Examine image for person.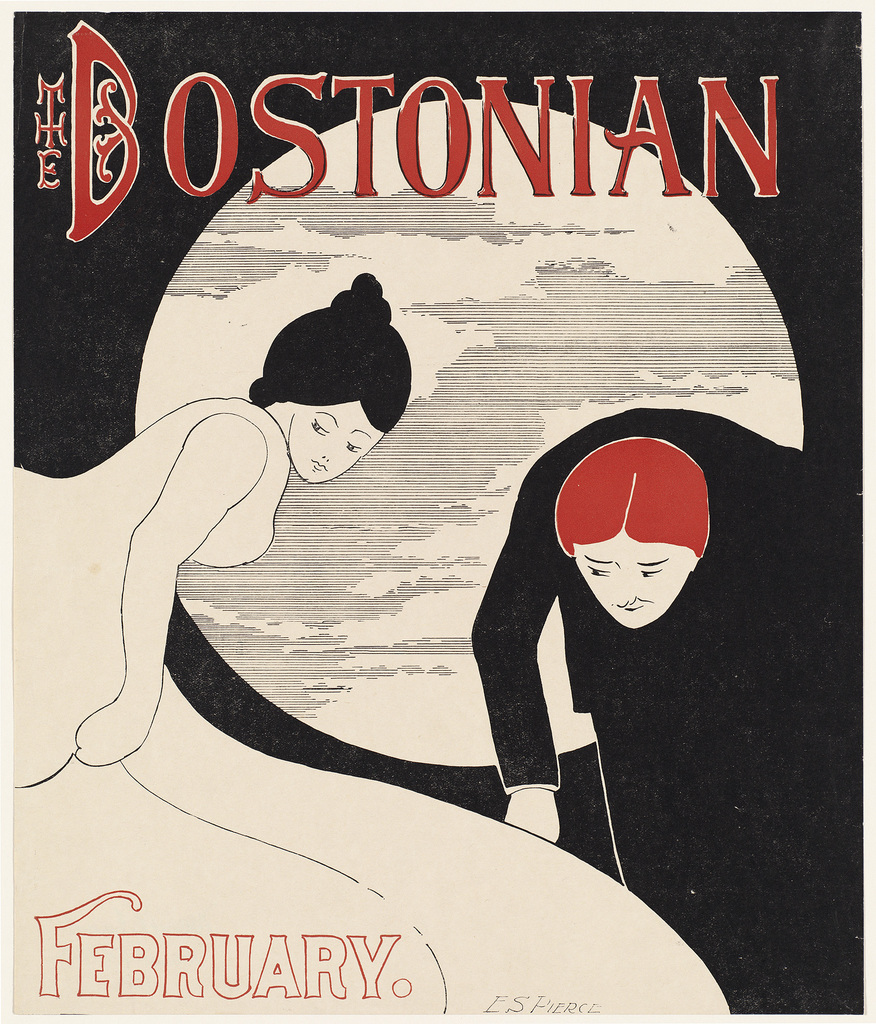
Examination result: left=0, top=264, right=419, bottom=774.
